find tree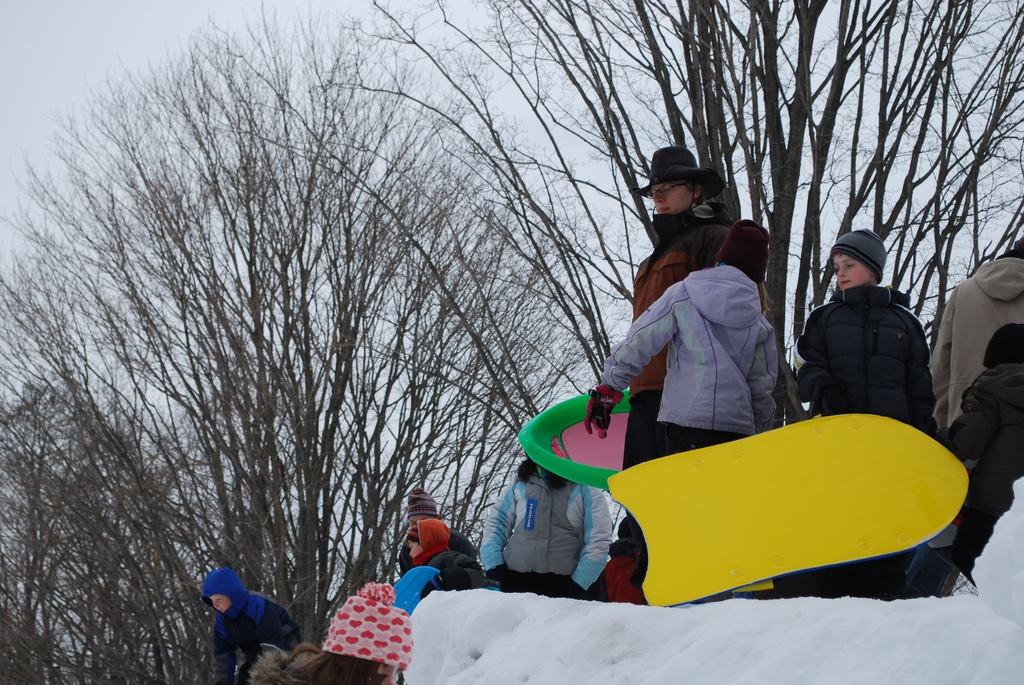
box=[228, 142, 604, 615]
